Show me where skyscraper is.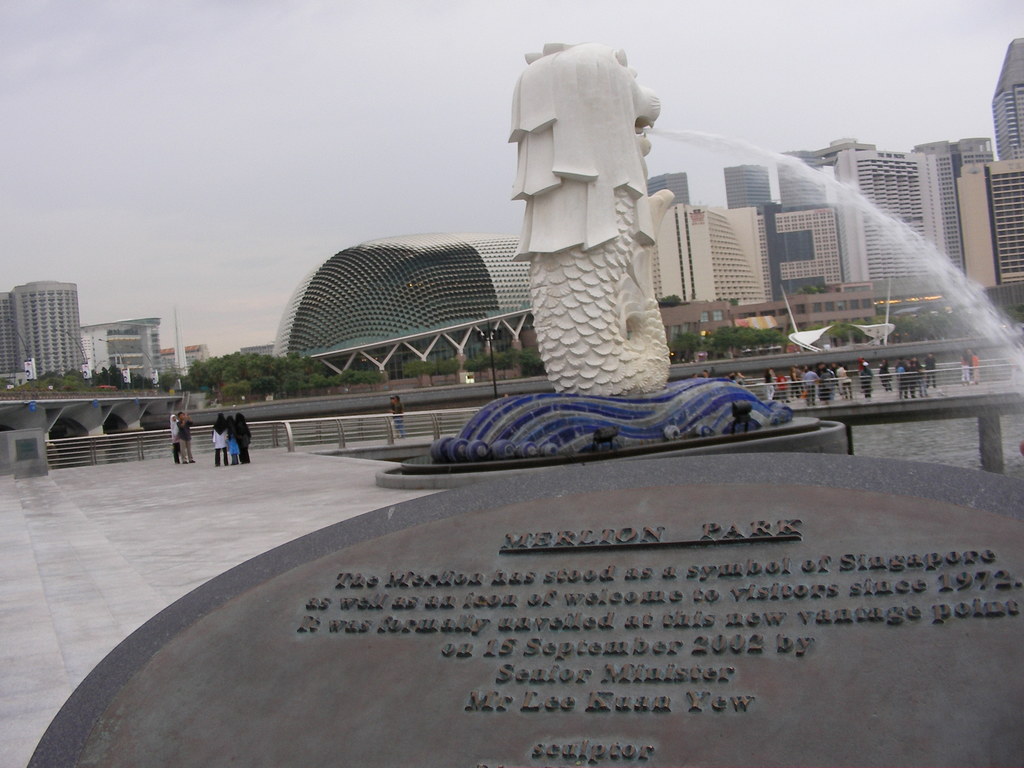
skyscraper is at box(772, 140, 861, 211).
